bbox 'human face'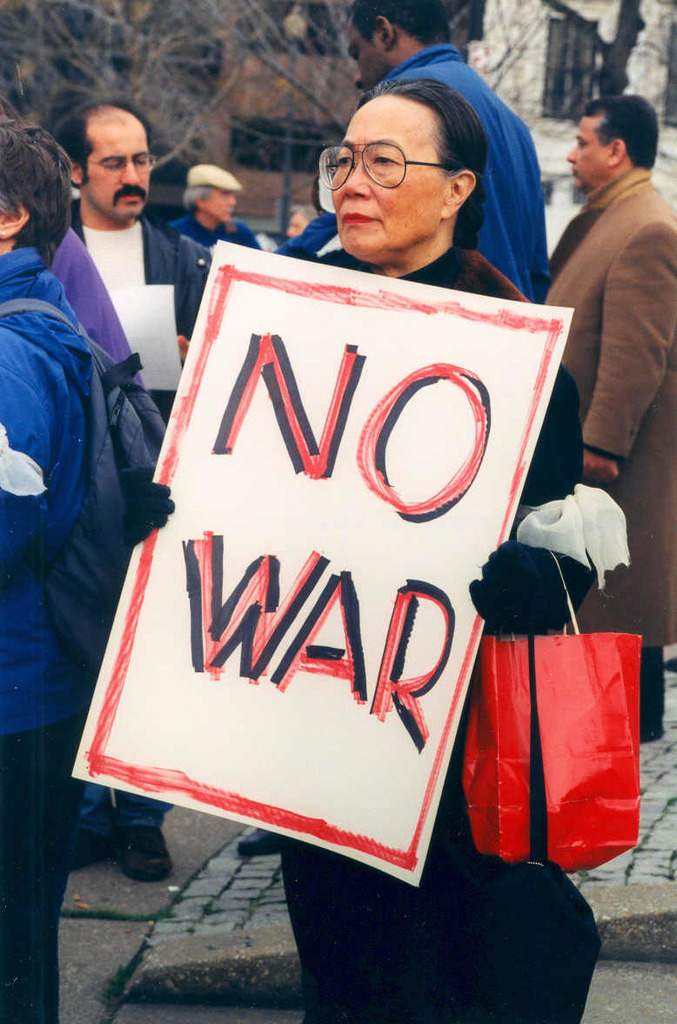
333, 92, 446, 261
